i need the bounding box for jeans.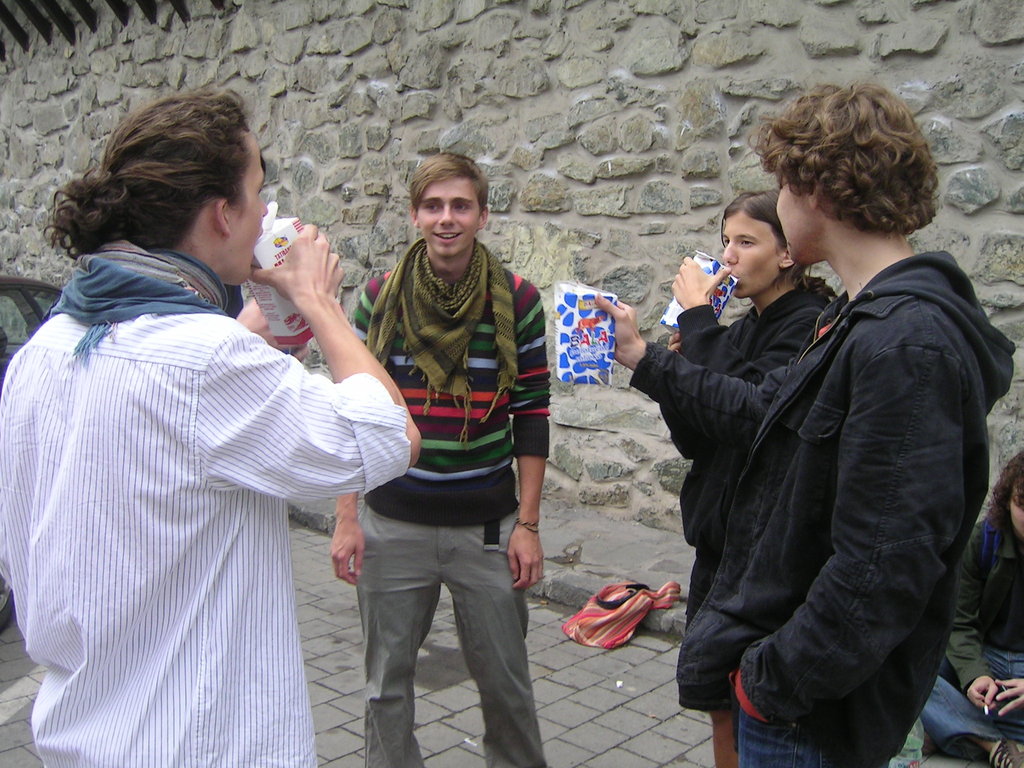
Here it is: (333,527,545,758).
